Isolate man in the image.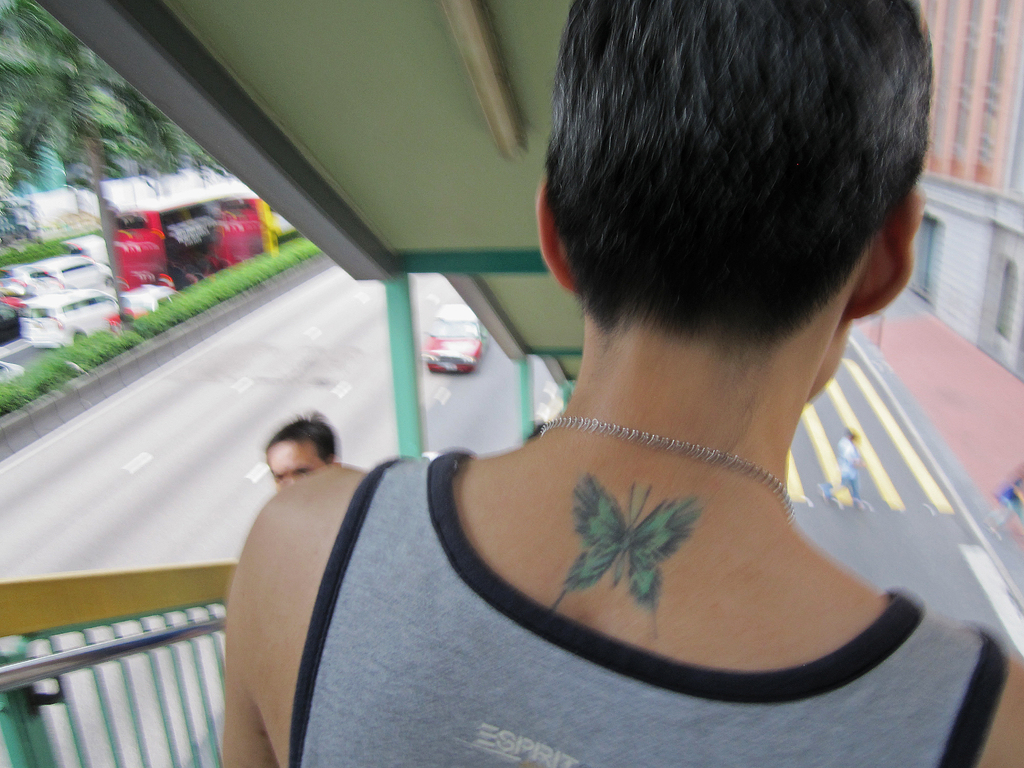
Isolated region: left=222, top=0, right=1023, bottom=767.
